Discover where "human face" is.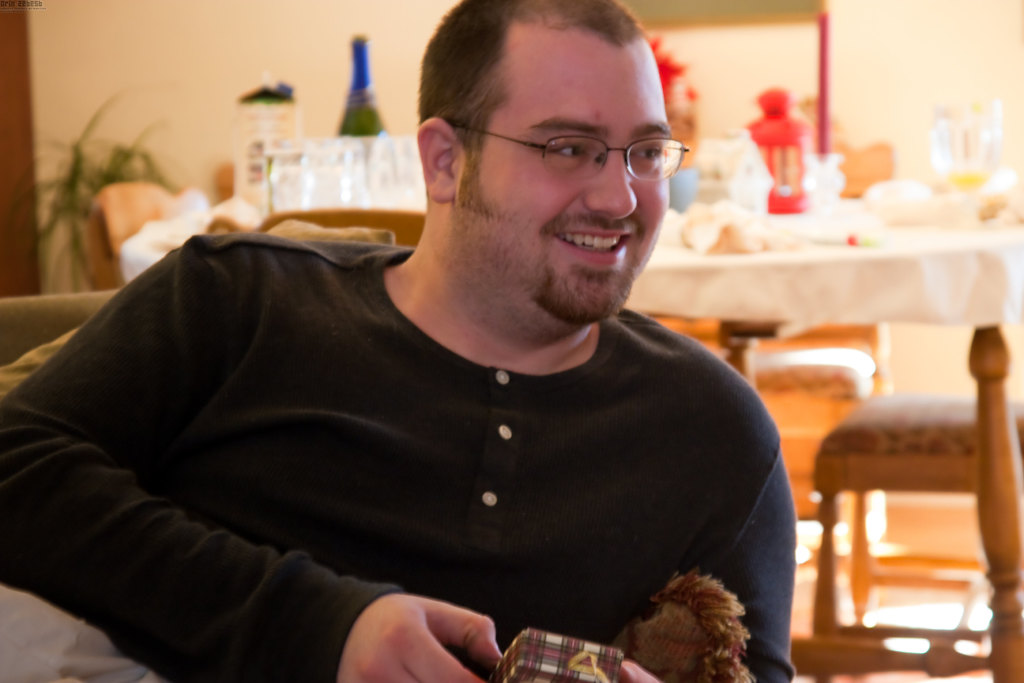
Discovered at bbox=(467, 51, 690, 332).
